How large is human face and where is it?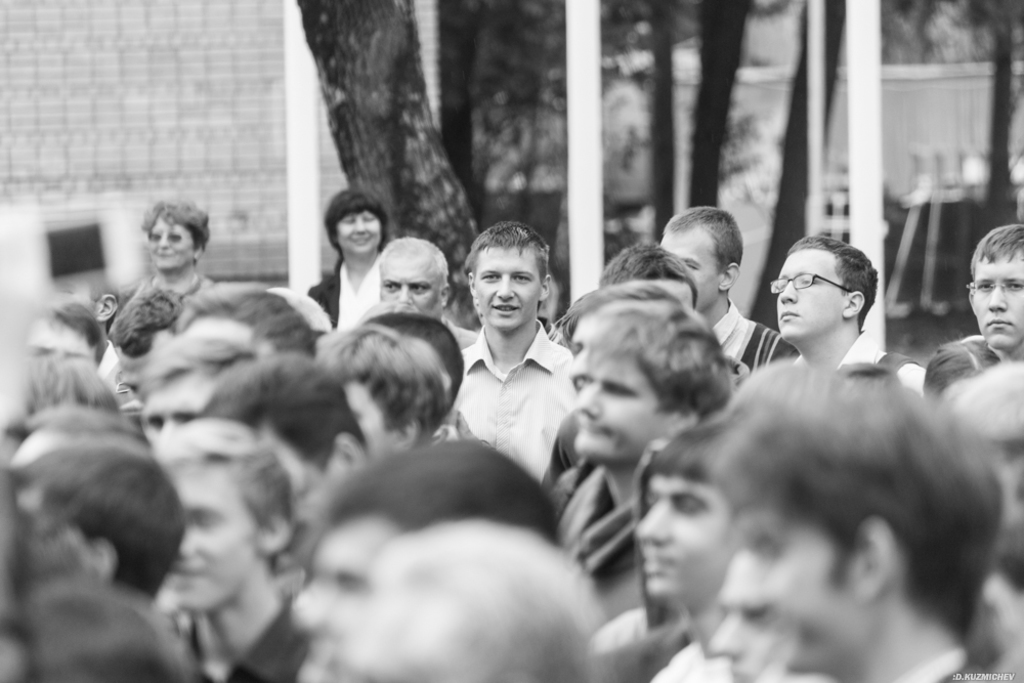
Bounding box: left=631, top=471, right=732, bottom=607.
